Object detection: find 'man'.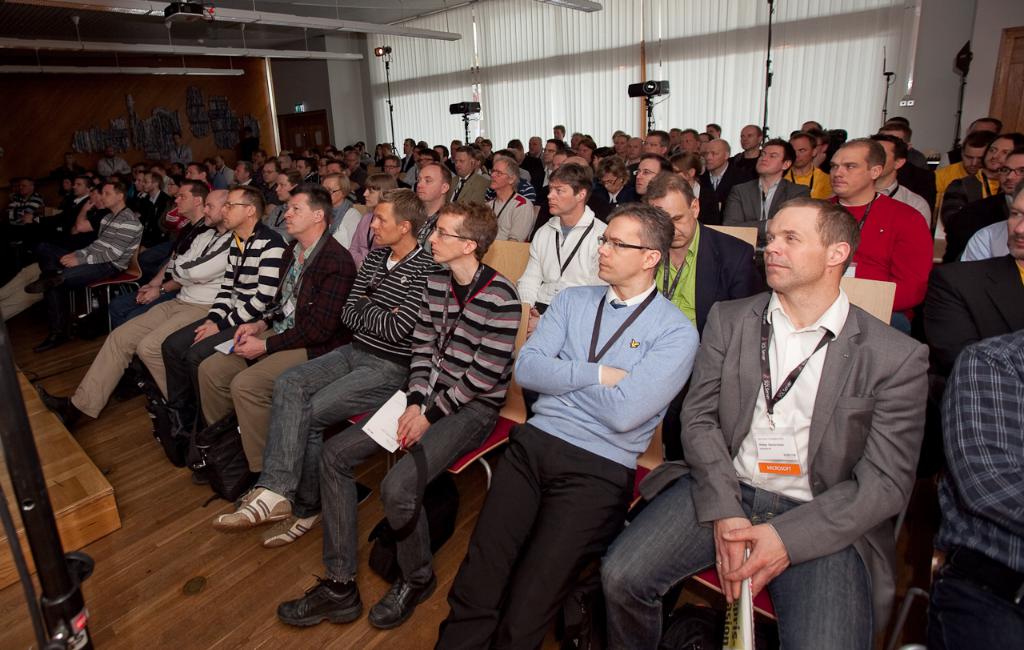
(left=323, top=157, right=352, bottom=203).
